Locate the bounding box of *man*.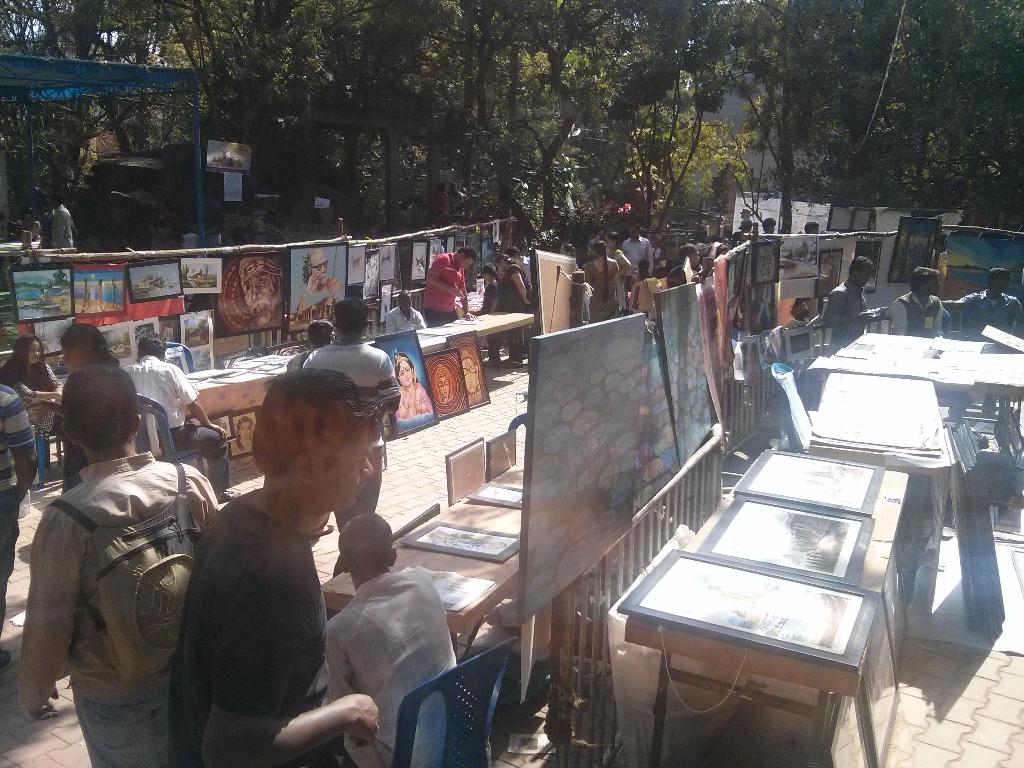
Bounding box: 289 511 460 767.
